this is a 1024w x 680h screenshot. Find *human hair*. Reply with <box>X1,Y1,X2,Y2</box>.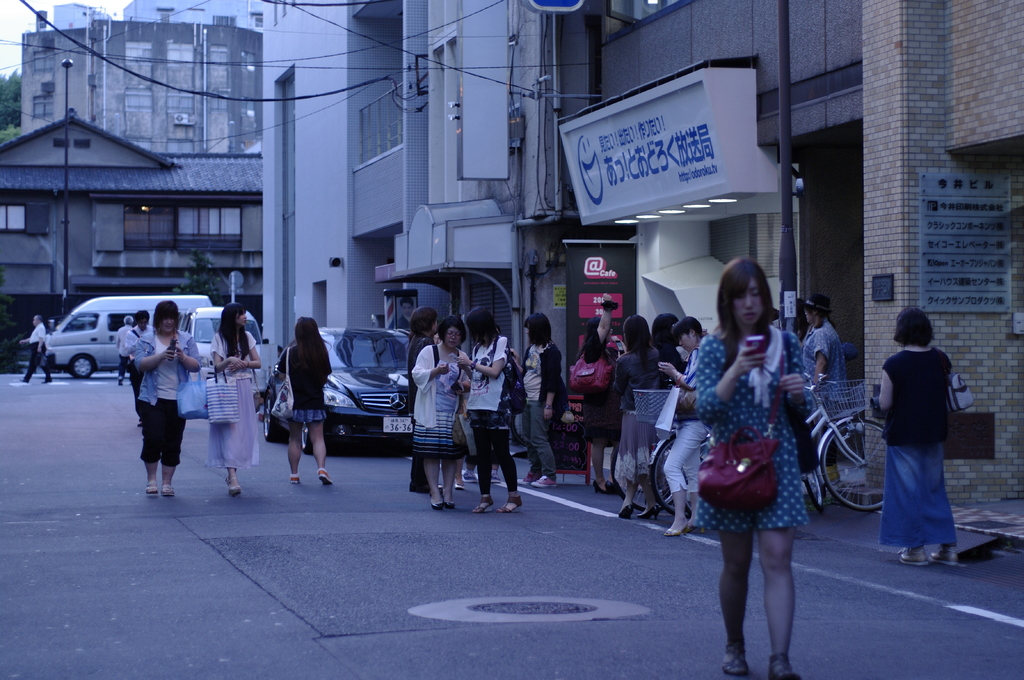
<box>671,317,708,337</box>.
